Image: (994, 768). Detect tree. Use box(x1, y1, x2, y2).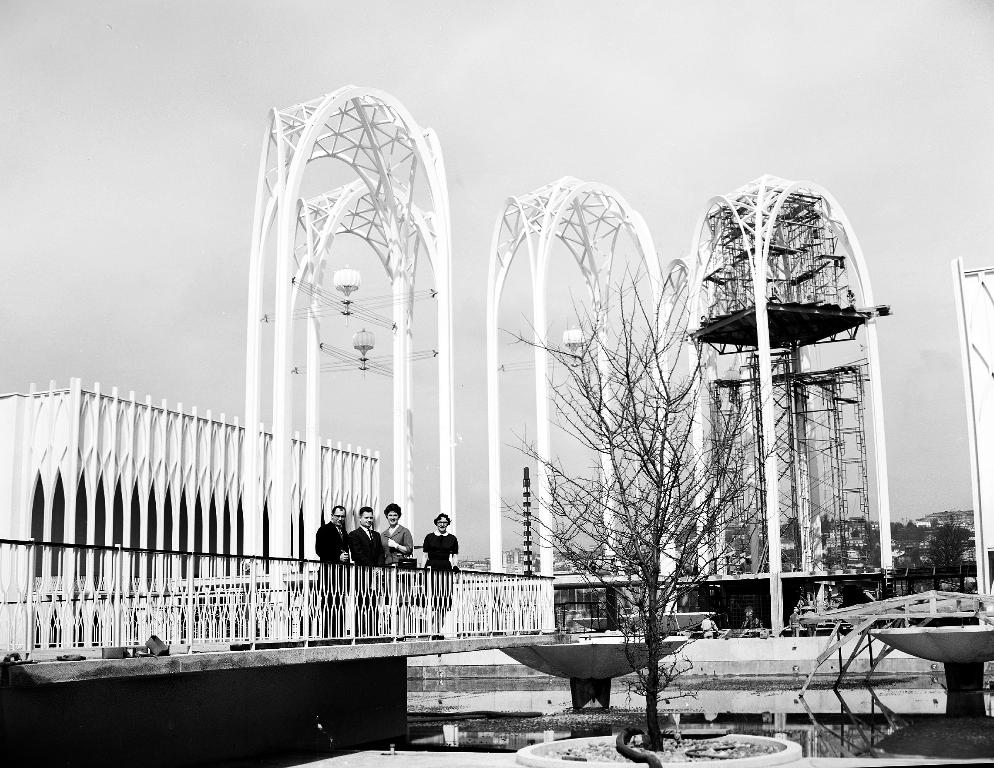
box(498, 253, 798, 756).
